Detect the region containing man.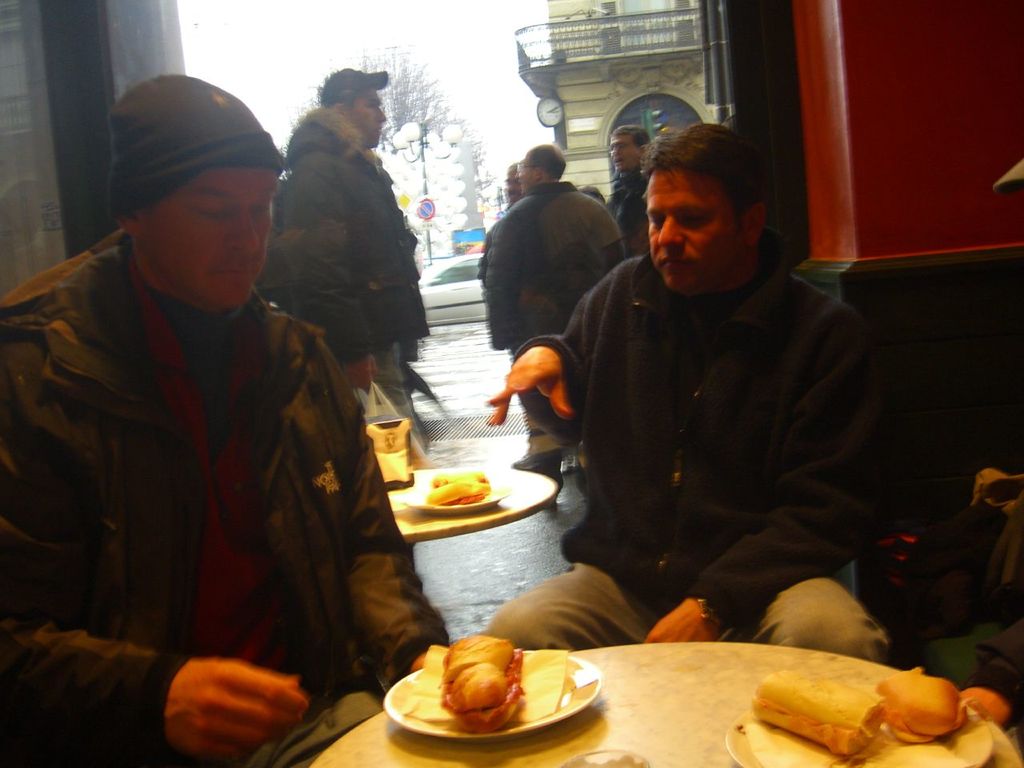
rect(606, 122, 656, 254).
